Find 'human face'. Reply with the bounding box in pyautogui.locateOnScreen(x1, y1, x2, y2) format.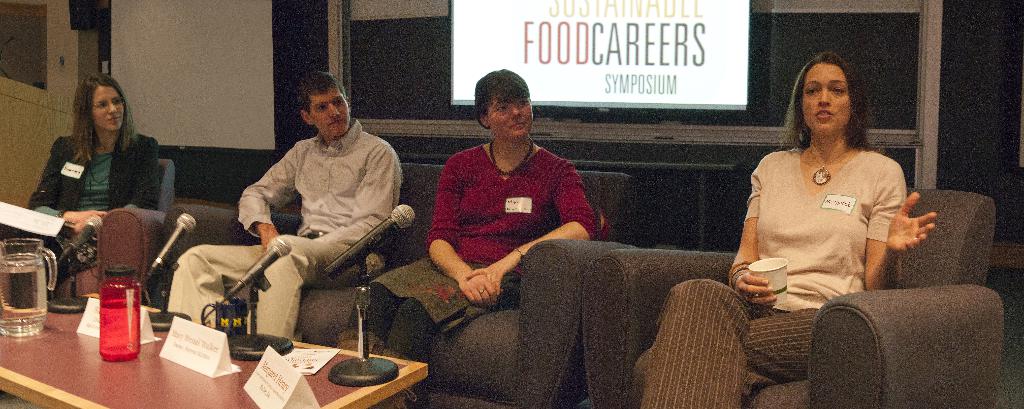
pyautogui.locateOnScreen(309, 88, 349, 135).
